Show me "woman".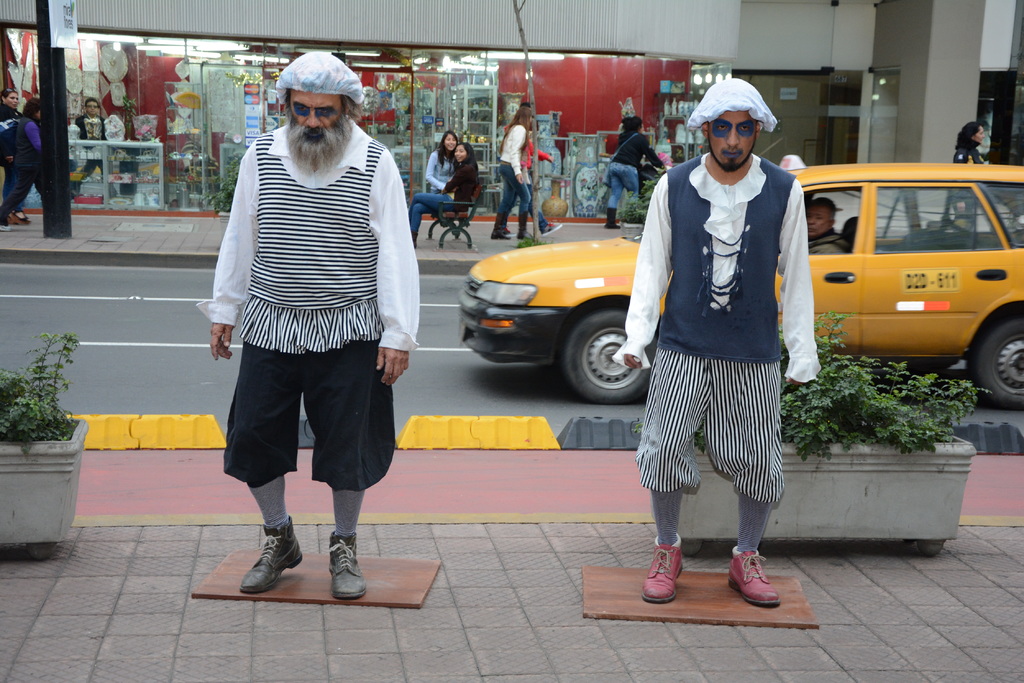
"woman" is here: <region>0, 96, 46, 230</region>.
